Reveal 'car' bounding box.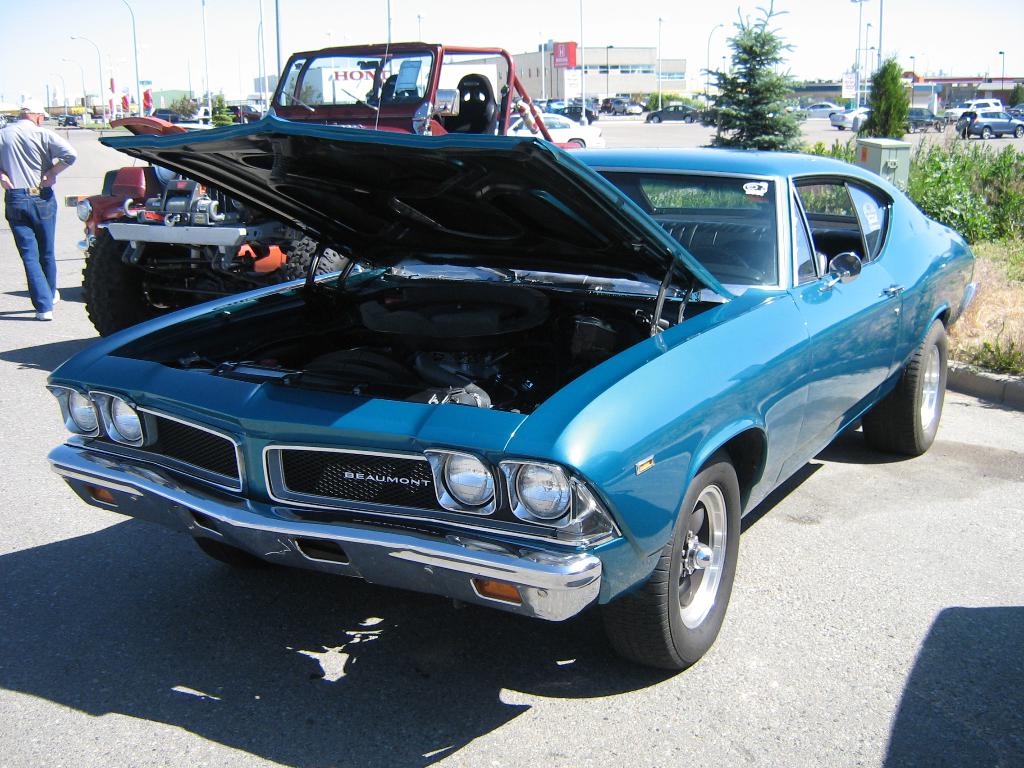
Revealed: bbox=(898, 106, 947, 129).
